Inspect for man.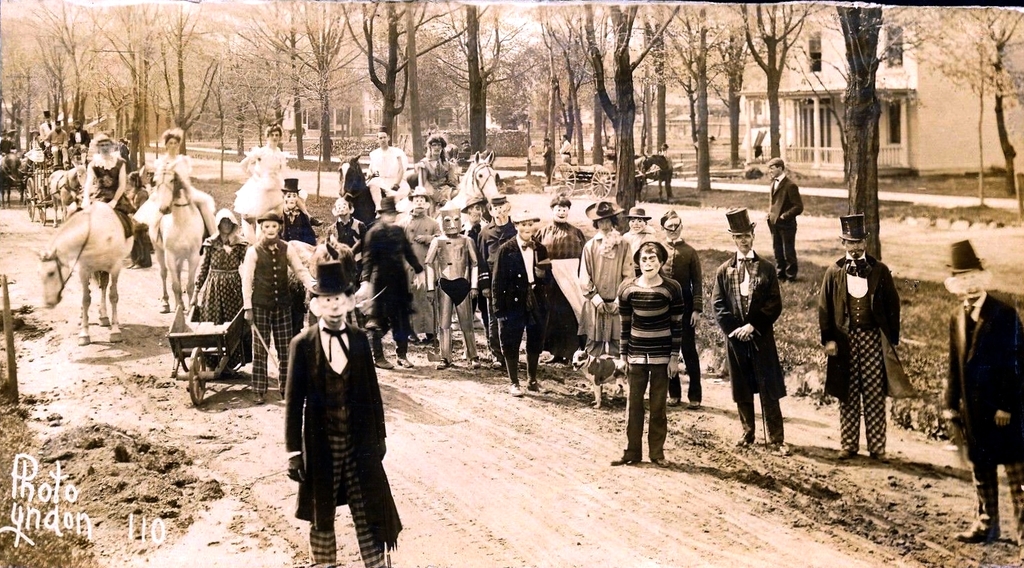
Inspection: rect(459, 194, 491, 357).
